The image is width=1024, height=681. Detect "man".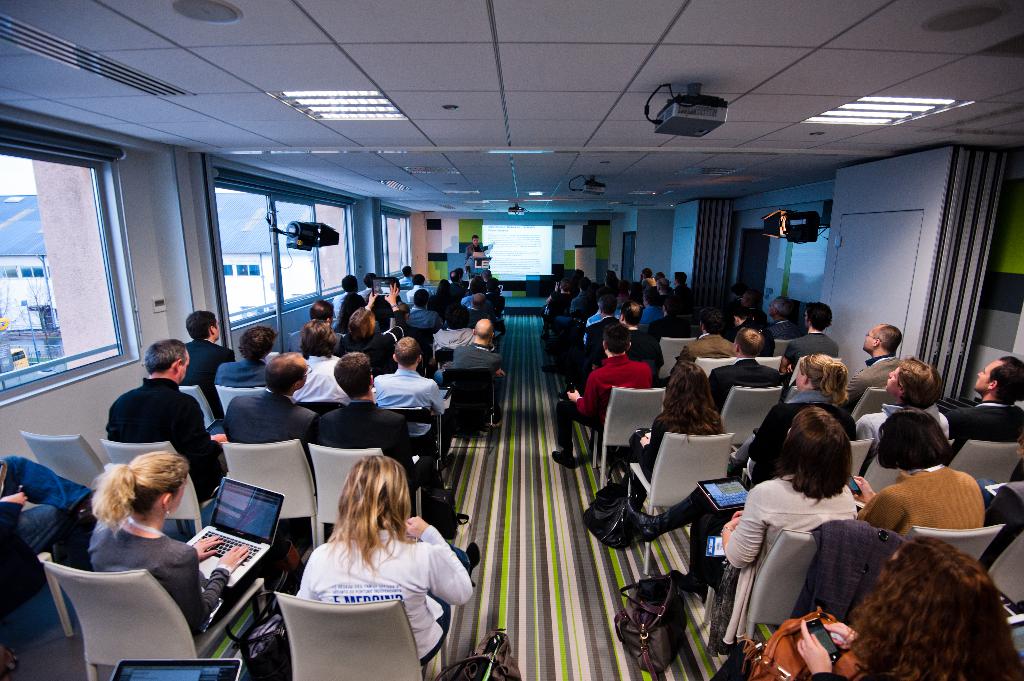
Detection: 448 316 511 383.
